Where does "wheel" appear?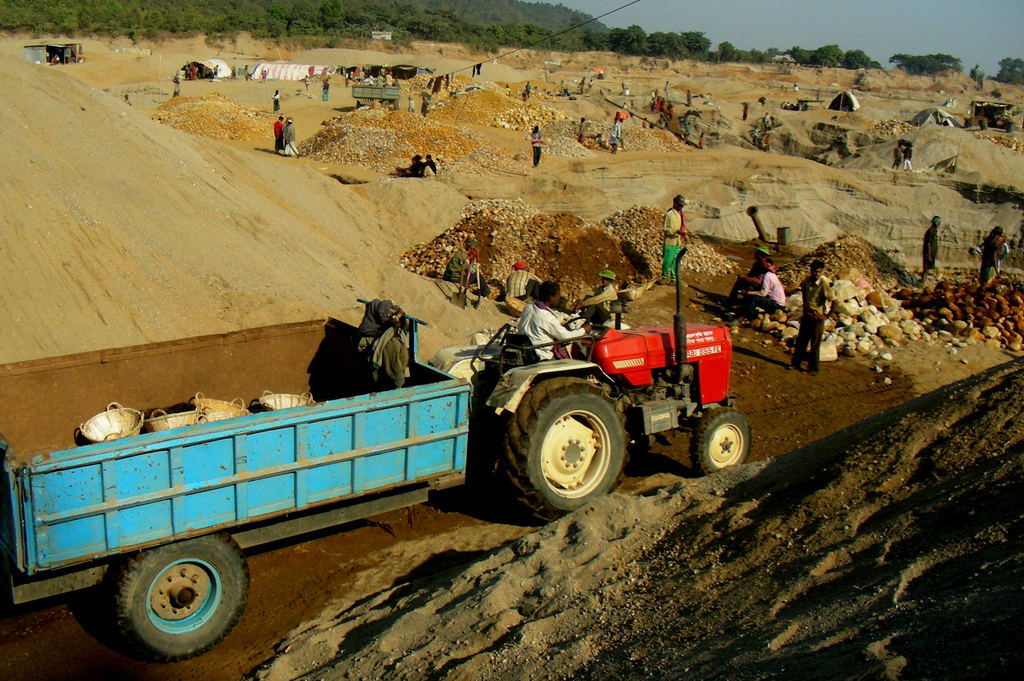
Appears at <box>686,407,750,467</box>.
